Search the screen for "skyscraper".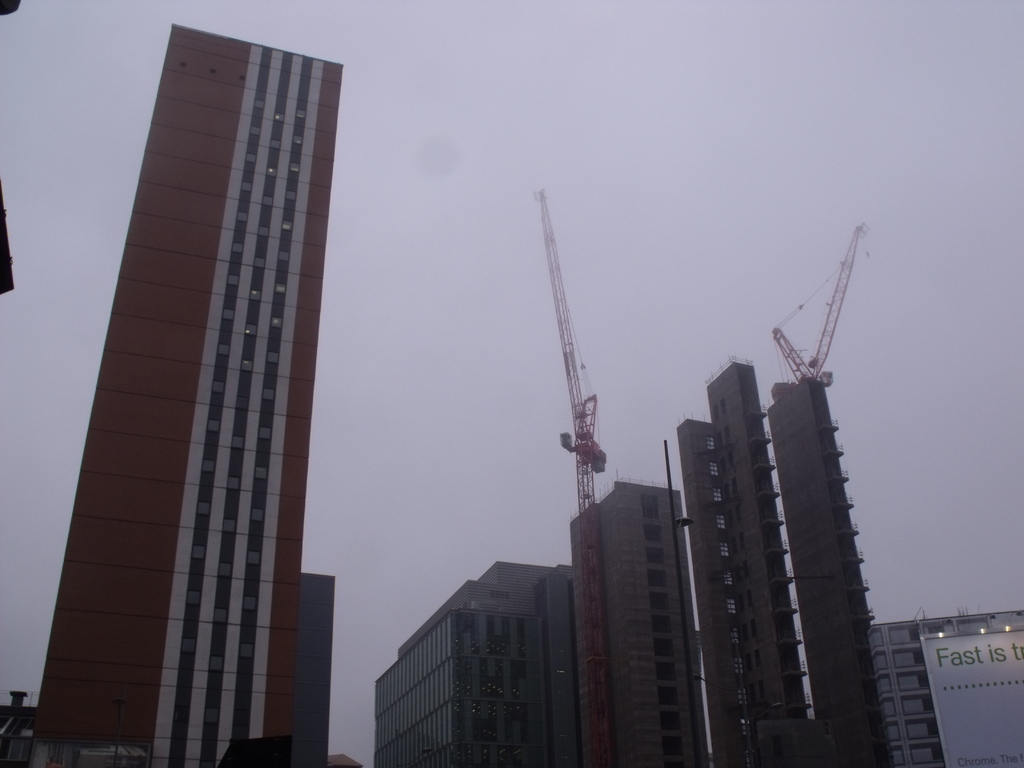
Found at 547/460/744/767.
